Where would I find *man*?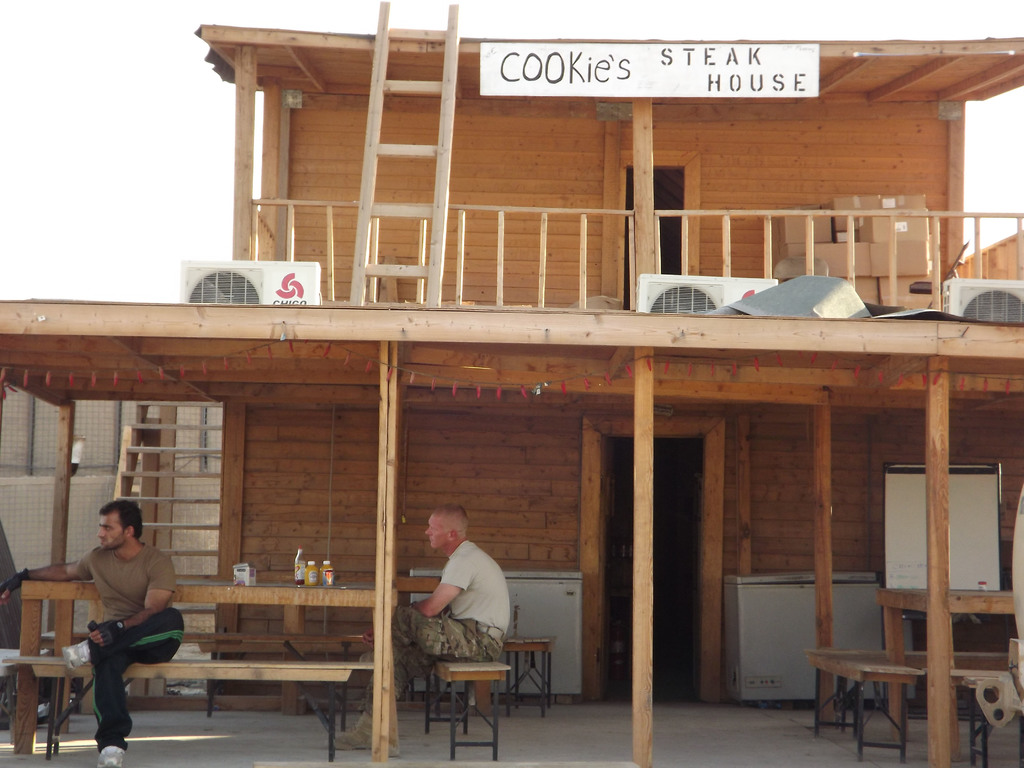
At bbox=(332, 505, 510, 749).
